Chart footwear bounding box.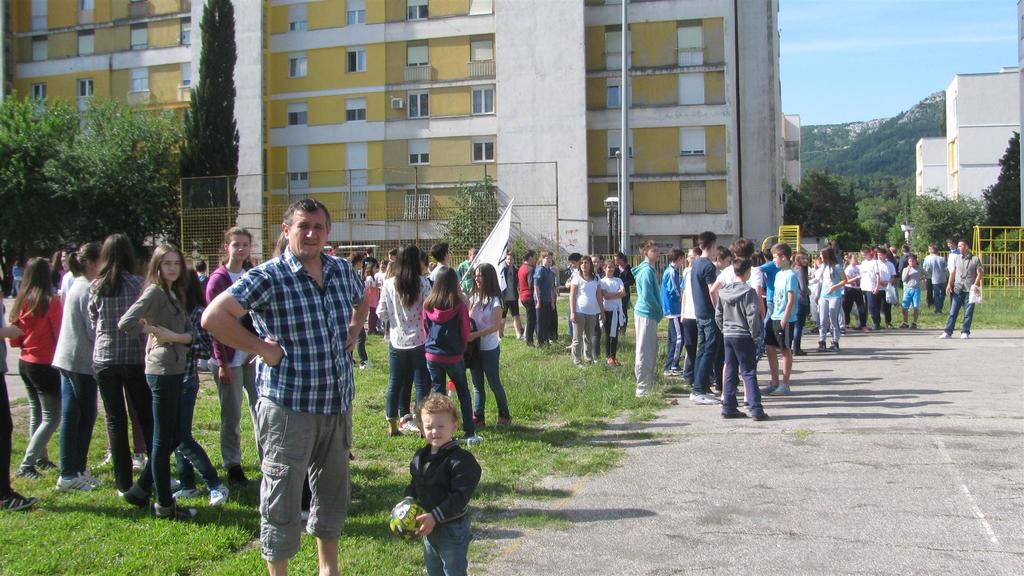
Charted: left=903, top=320, right=918, bottom=329.
